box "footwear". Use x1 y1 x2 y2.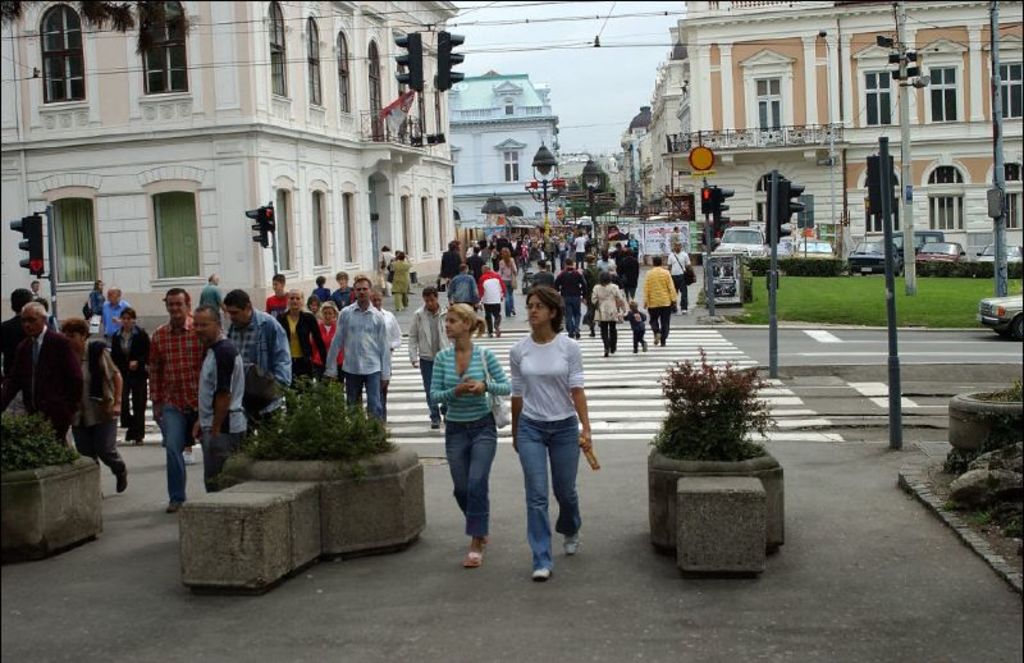
529 568 556 584.
